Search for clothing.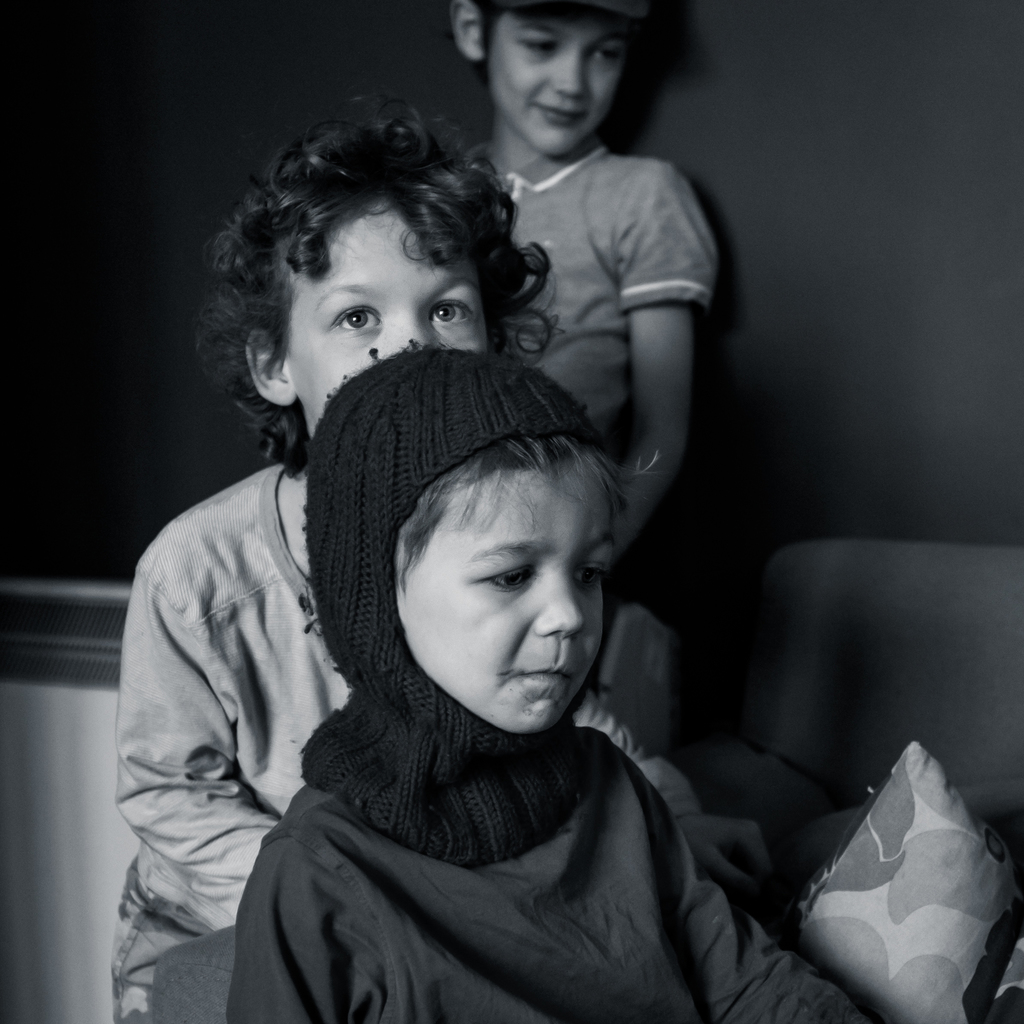
Found at left=233, top=344, right=877, bottom=1023.
